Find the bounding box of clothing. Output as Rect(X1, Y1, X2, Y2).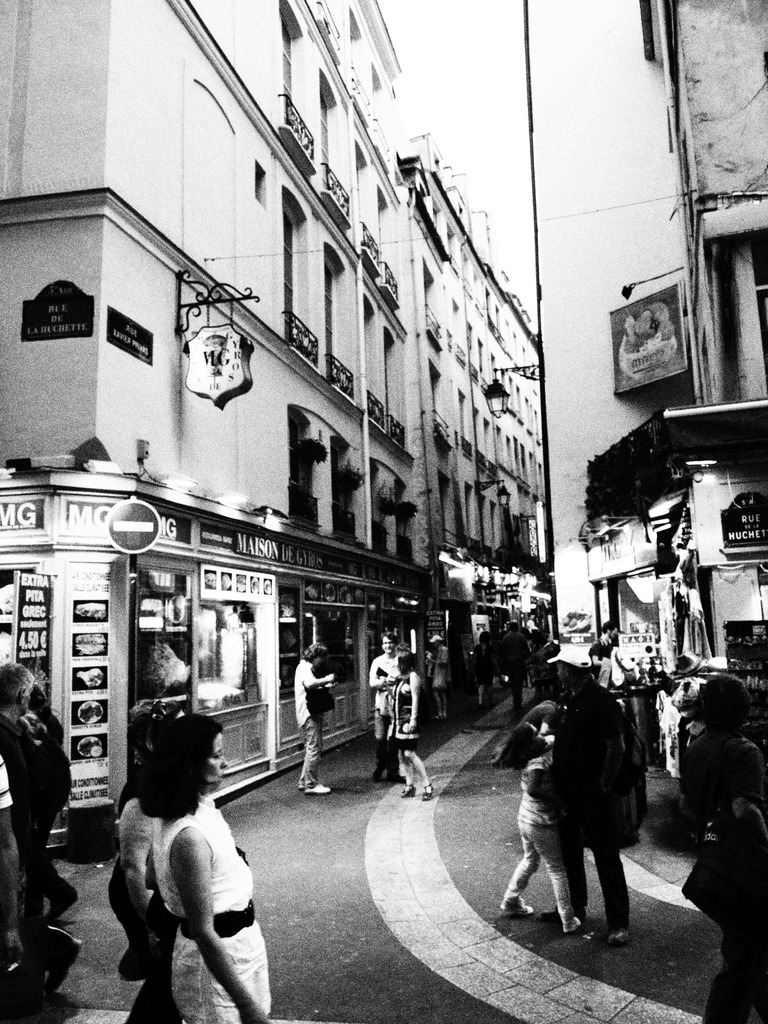
Rect(500, 751, 580, 920).
